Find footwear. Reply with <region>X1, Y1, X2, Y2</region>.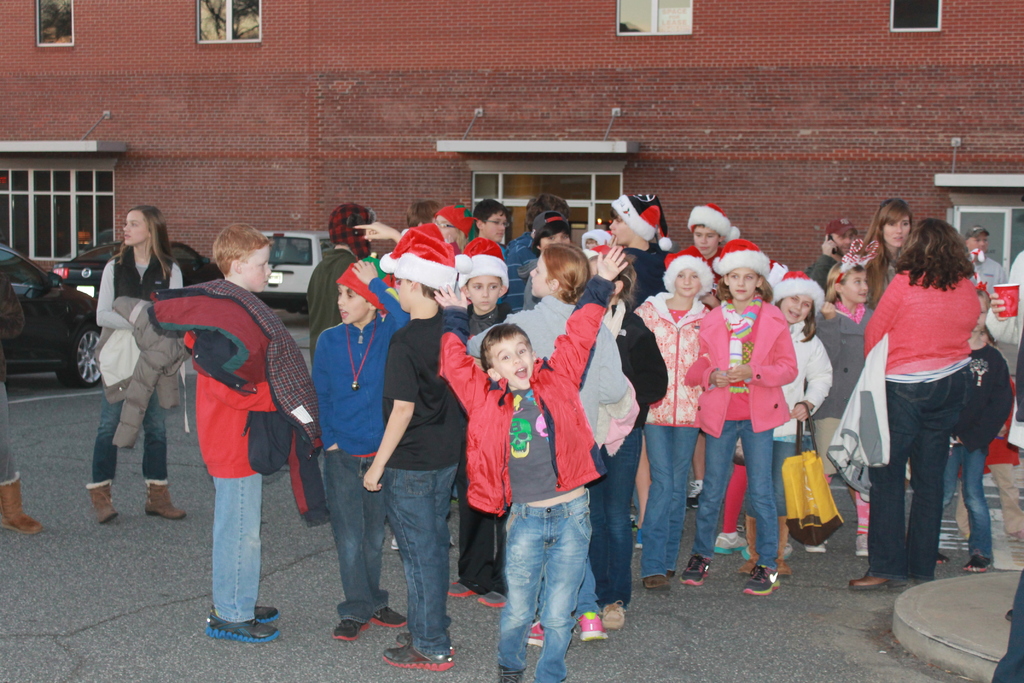
<region>633, 525, 643, 552</region>.
